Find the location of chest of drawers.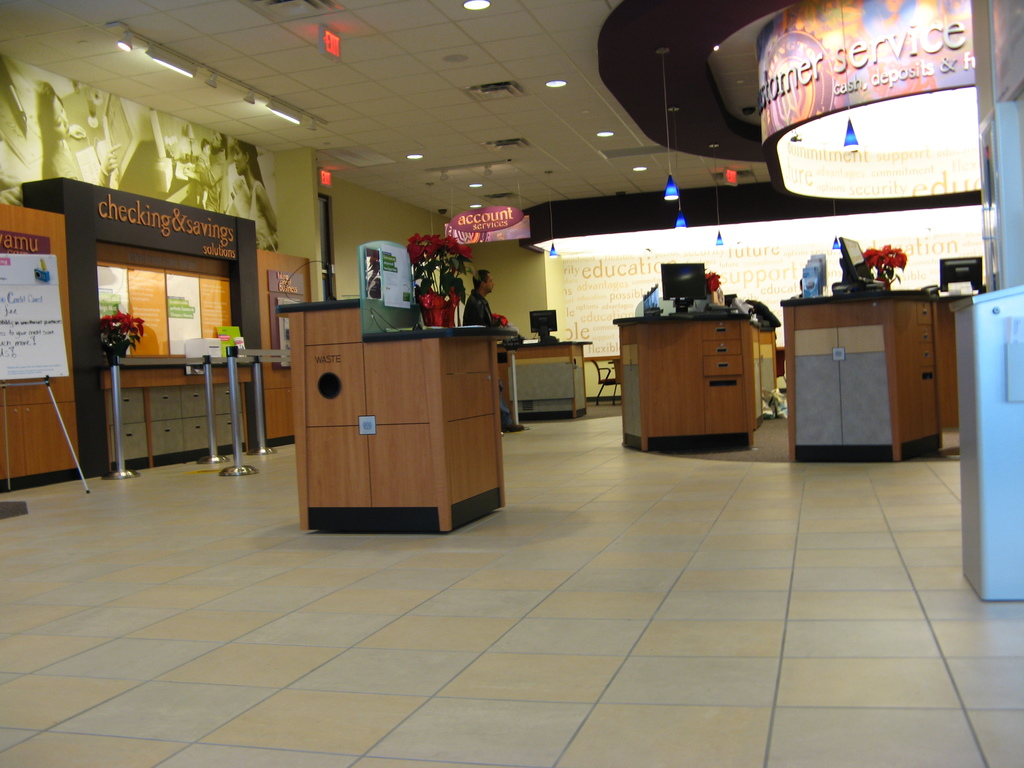
Location: [left=276, top=298, right=506, bottom=530].
